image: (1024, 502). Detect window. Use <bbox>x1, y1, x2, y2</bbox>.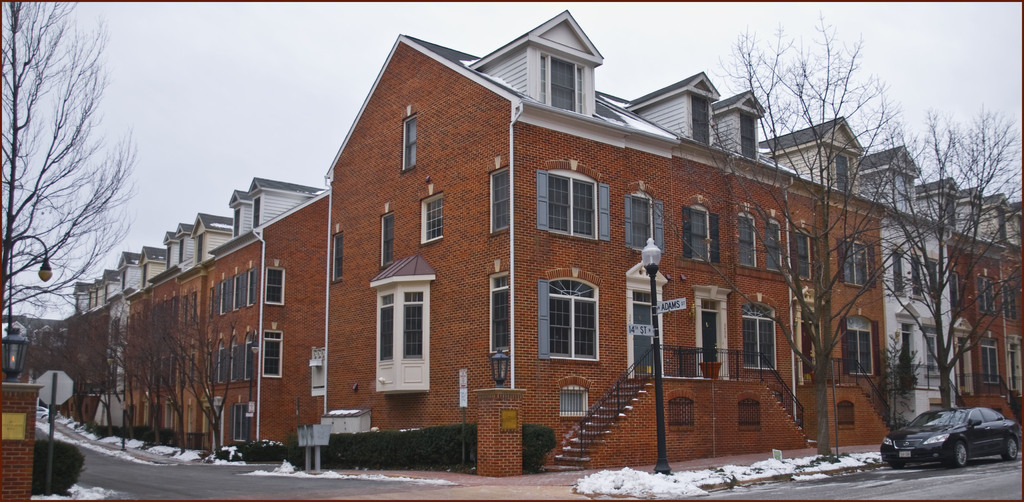
<bbox>165, 245, 170, 267</bbox>.
